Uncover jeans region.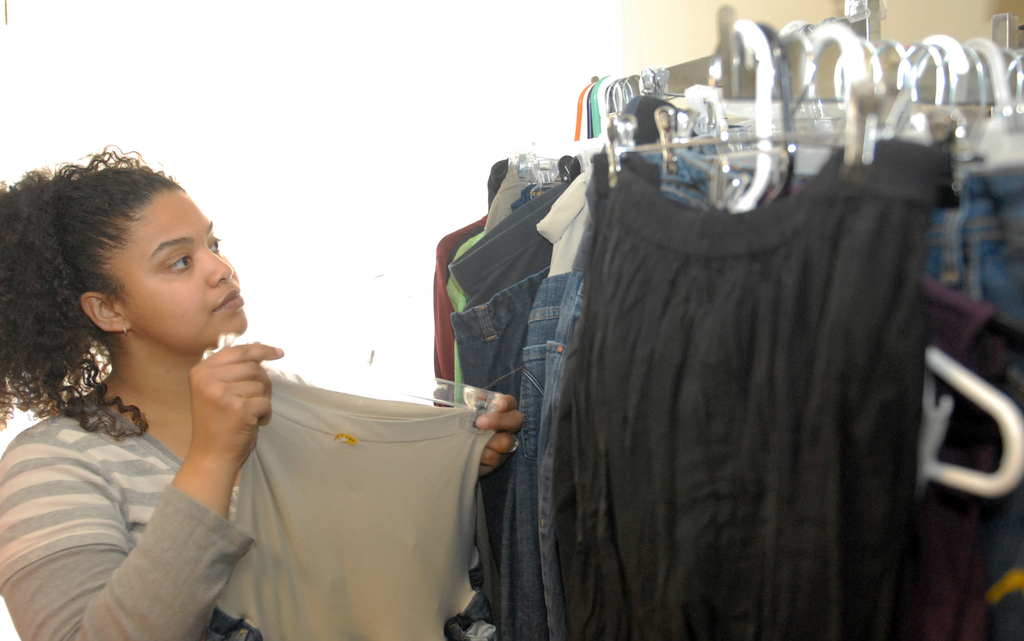
Uncovered: (x1=449, y1=265, x2=543, y2=640).
